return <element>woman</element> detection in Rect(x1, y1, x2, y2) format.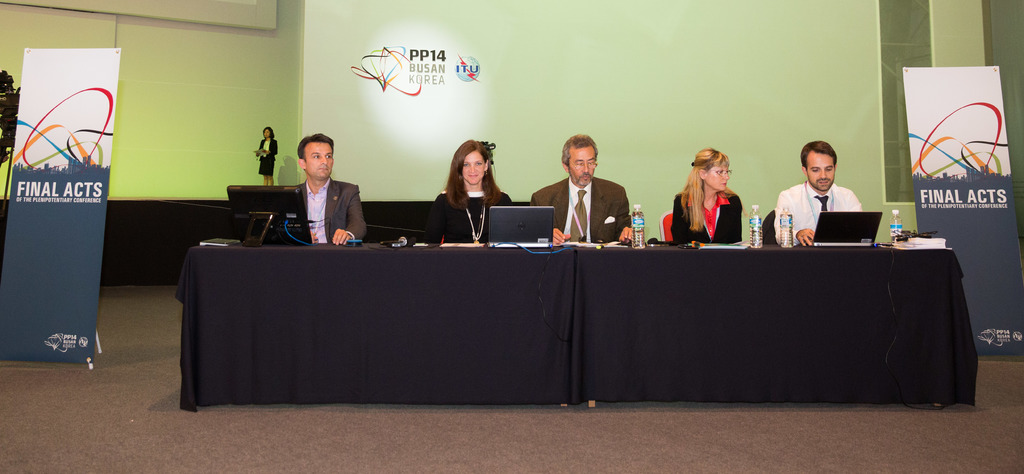
Rect(256, 126, 276, 186).
